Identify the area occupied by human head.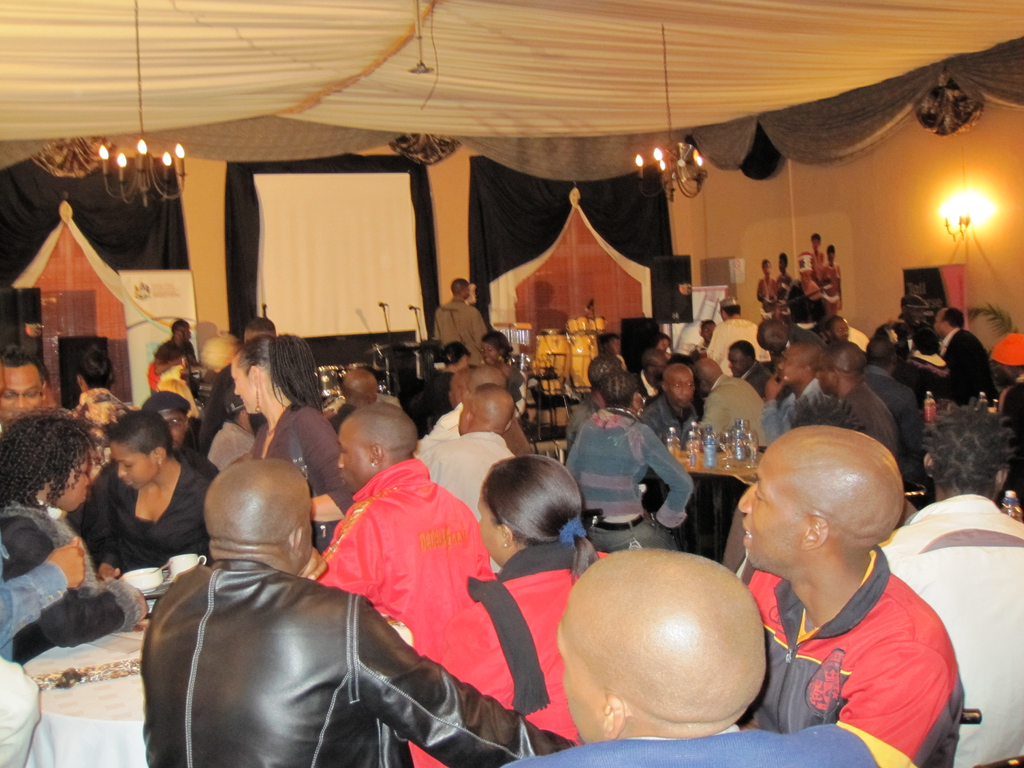
Area: locate(744, 422, 904, 602).
